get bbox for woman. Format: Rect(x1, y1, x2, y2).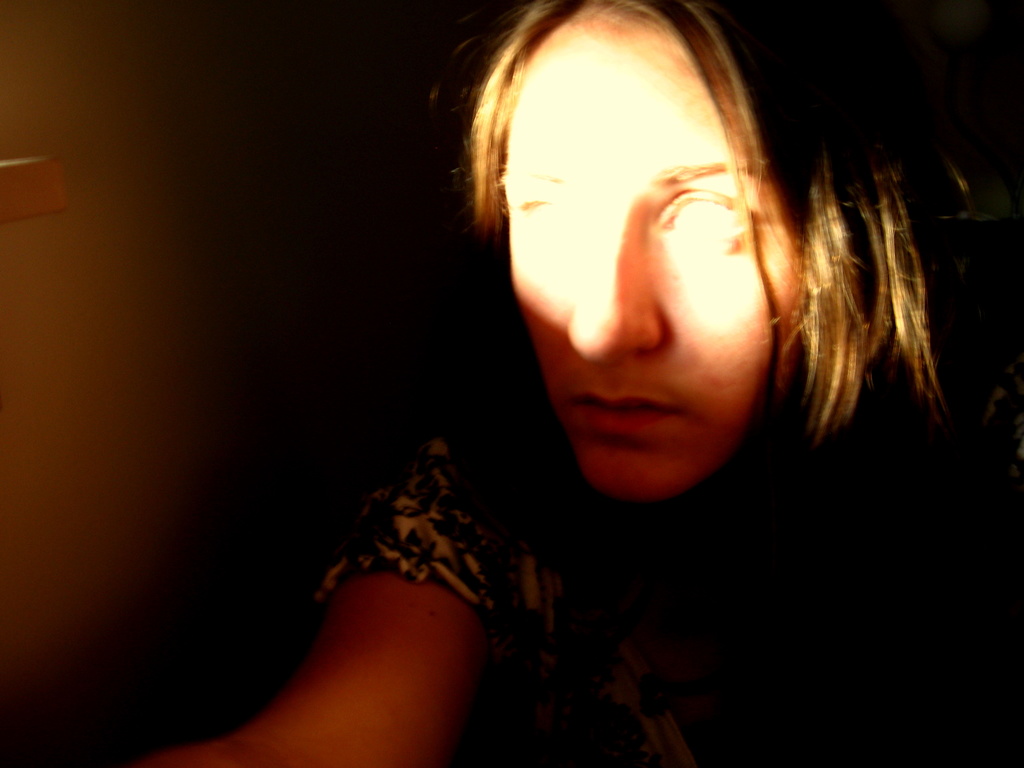
Rect(196, 0, 952, 734).
